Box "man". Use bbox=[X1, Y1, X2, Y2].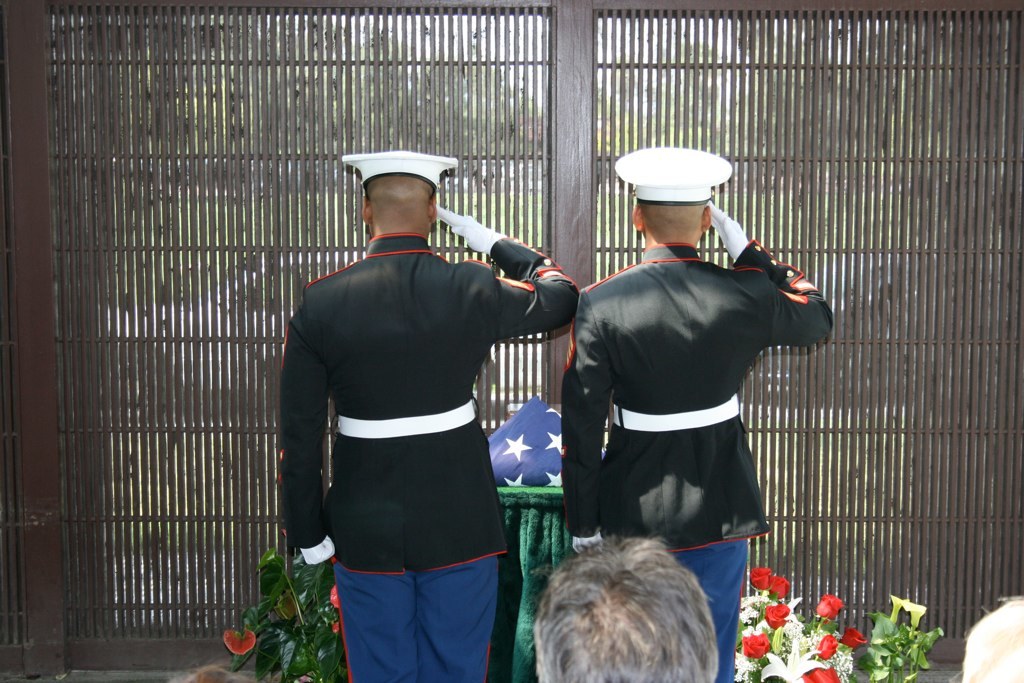
bbox=[555, 144, 833, 682].
